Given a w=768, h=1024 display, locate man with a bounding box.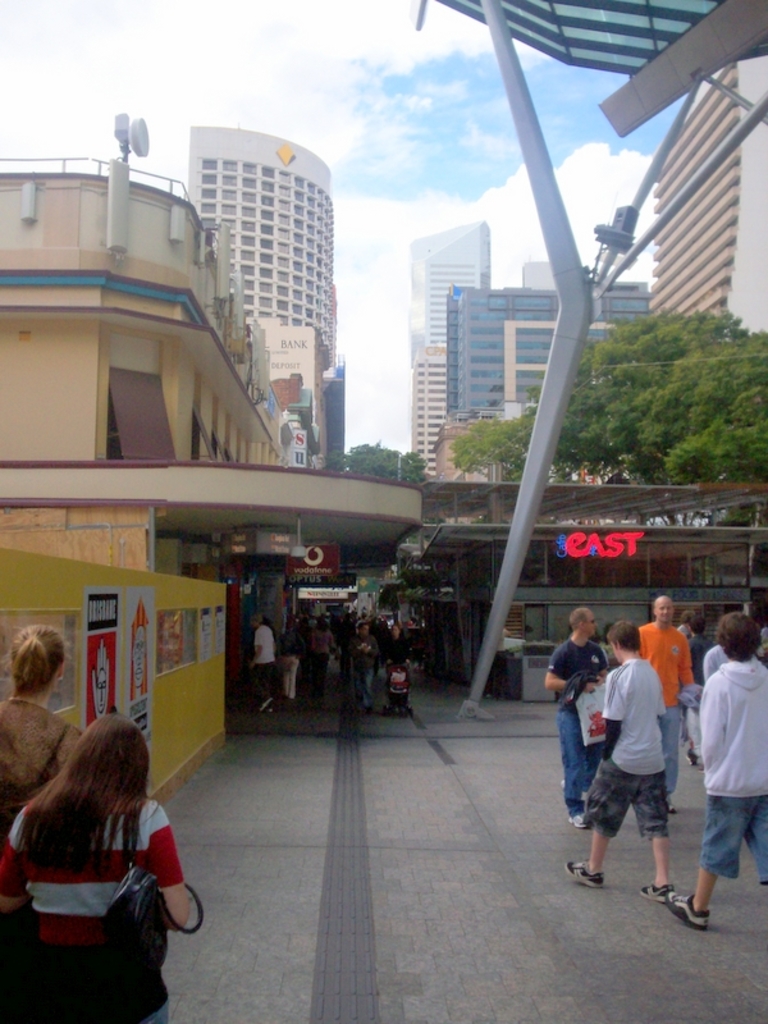
Located: detection(704, 645, 758, 682).
